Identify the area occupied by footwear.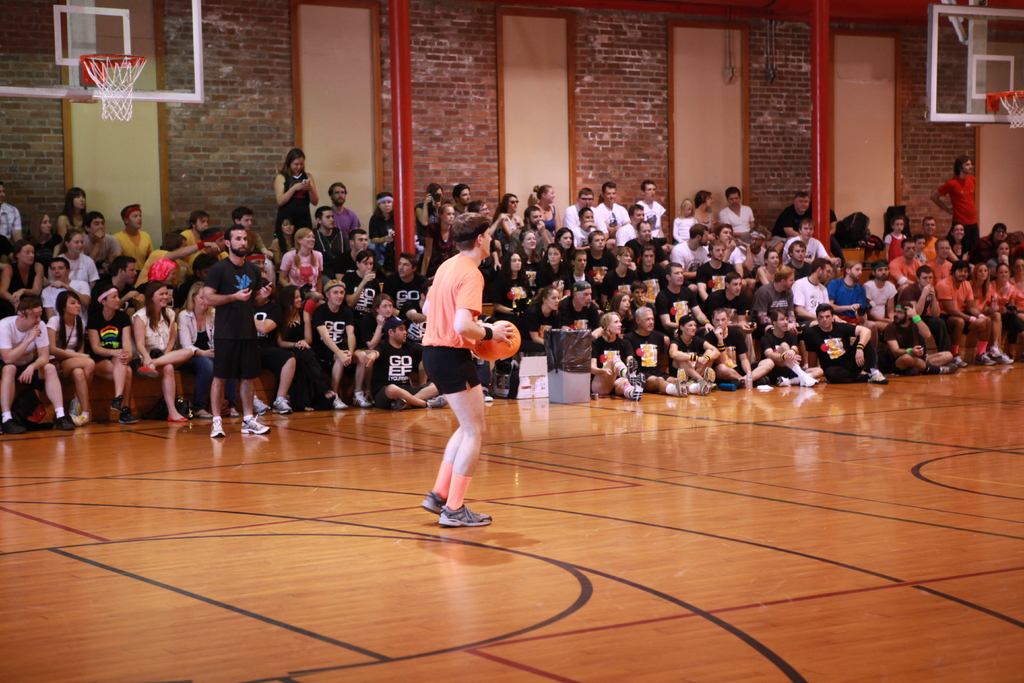
Area: box(228, 412, 242, 416).
